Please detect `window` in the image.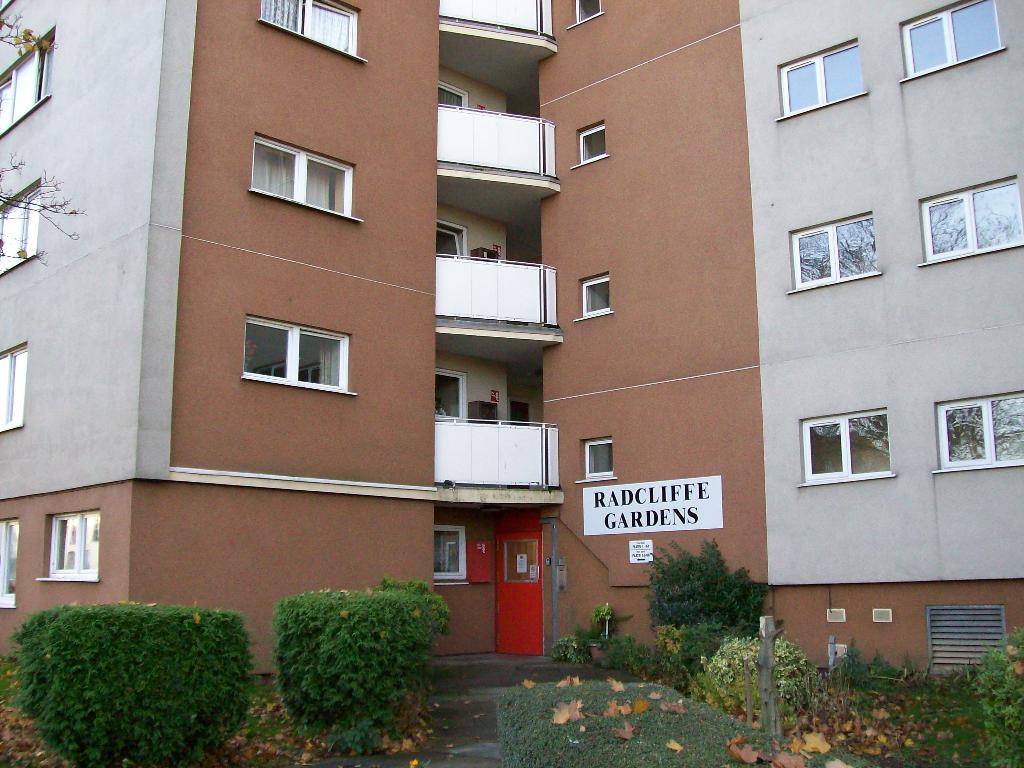
<box>0,29,52,140</box>.
